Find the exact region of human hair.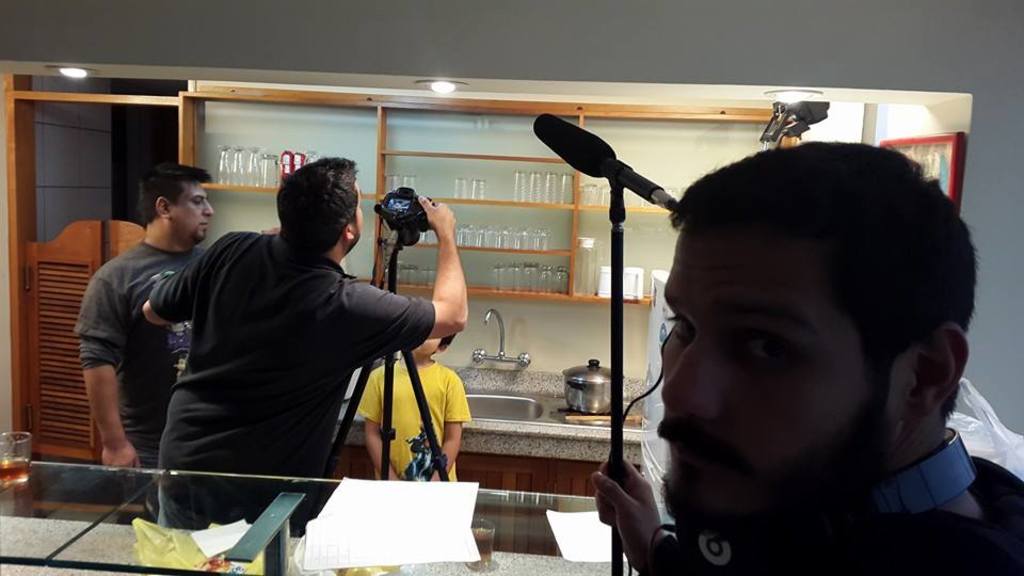
Exact region: x1=134 y1=162 x2=213 y2=226.
